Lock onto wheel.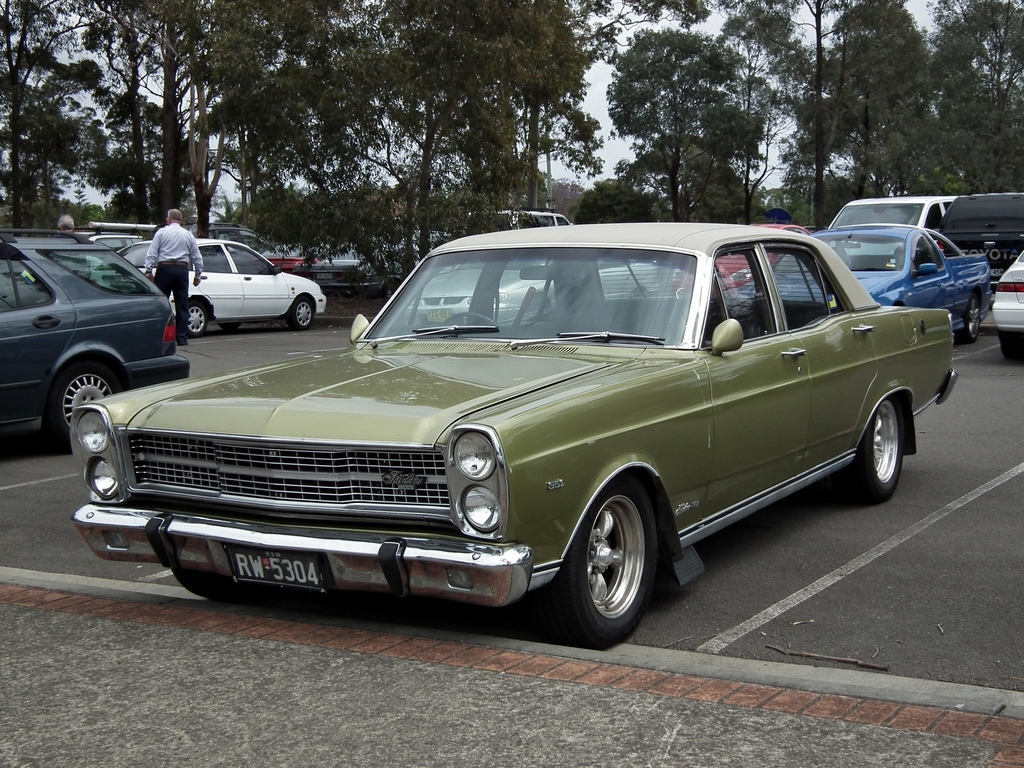
Locked: Rect(42, 360, 127, 455).
